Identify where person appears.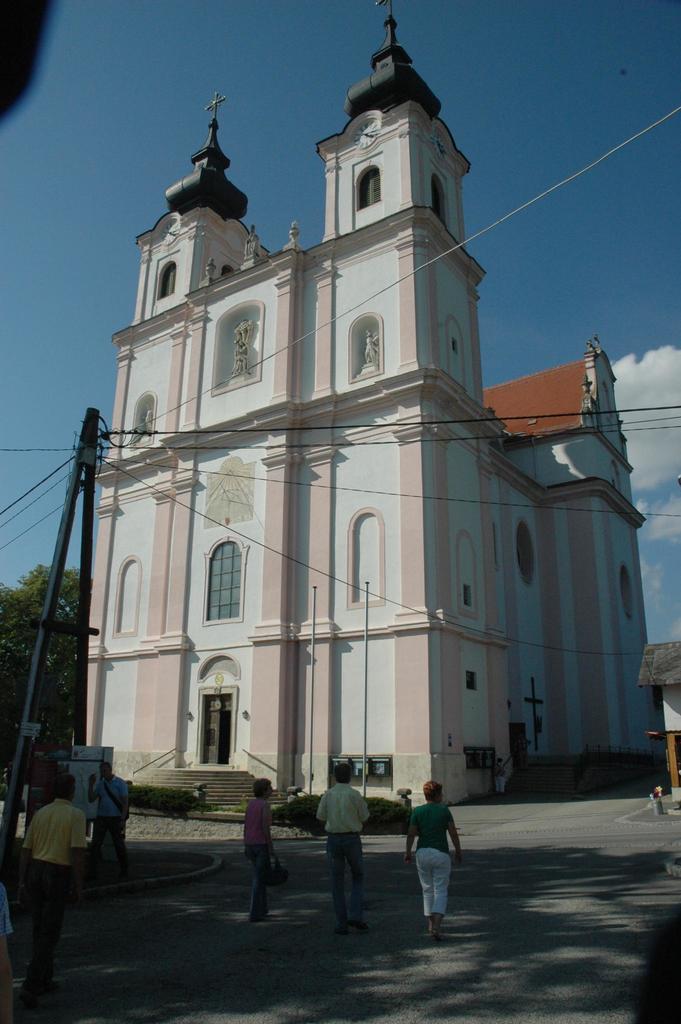
Appears at box=[20, 771, 97, 995].
